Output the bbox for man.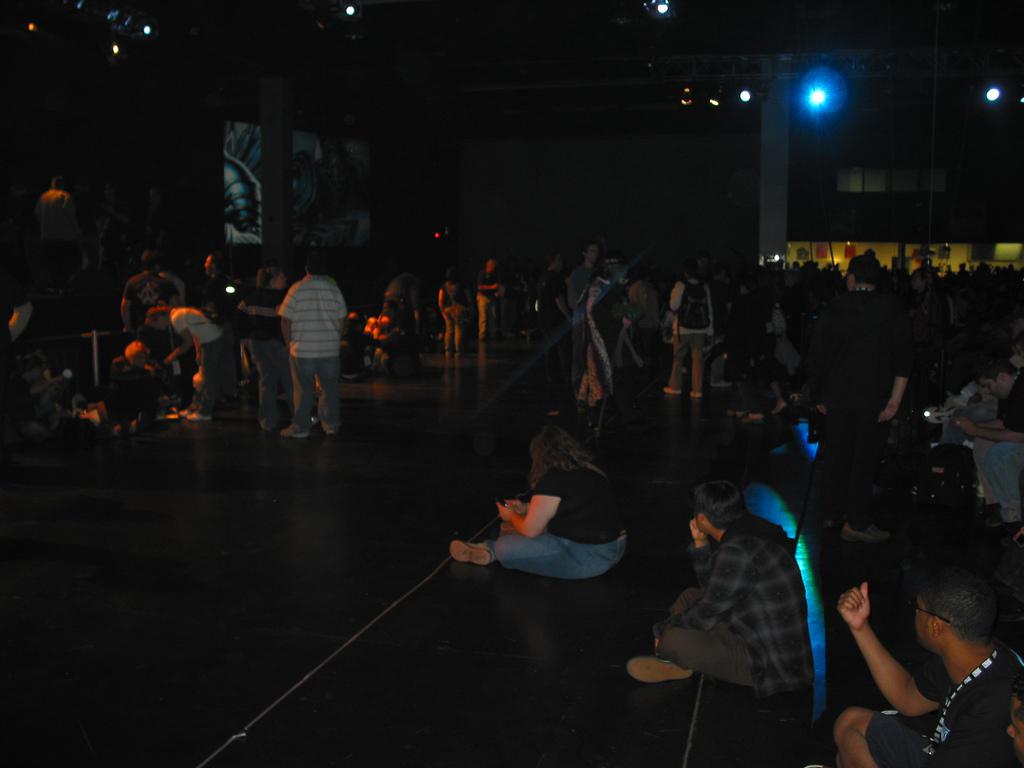
box(906, 243, 945, 400).
